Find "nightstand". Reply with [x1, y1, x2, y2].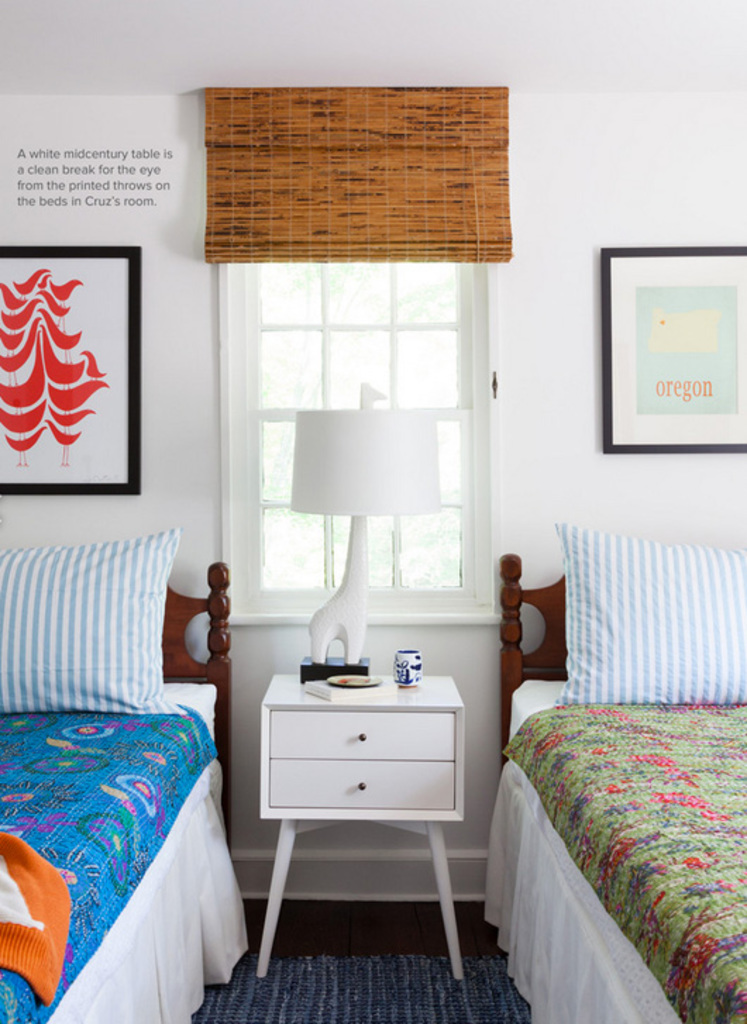
[240, 670, 489, 978].
